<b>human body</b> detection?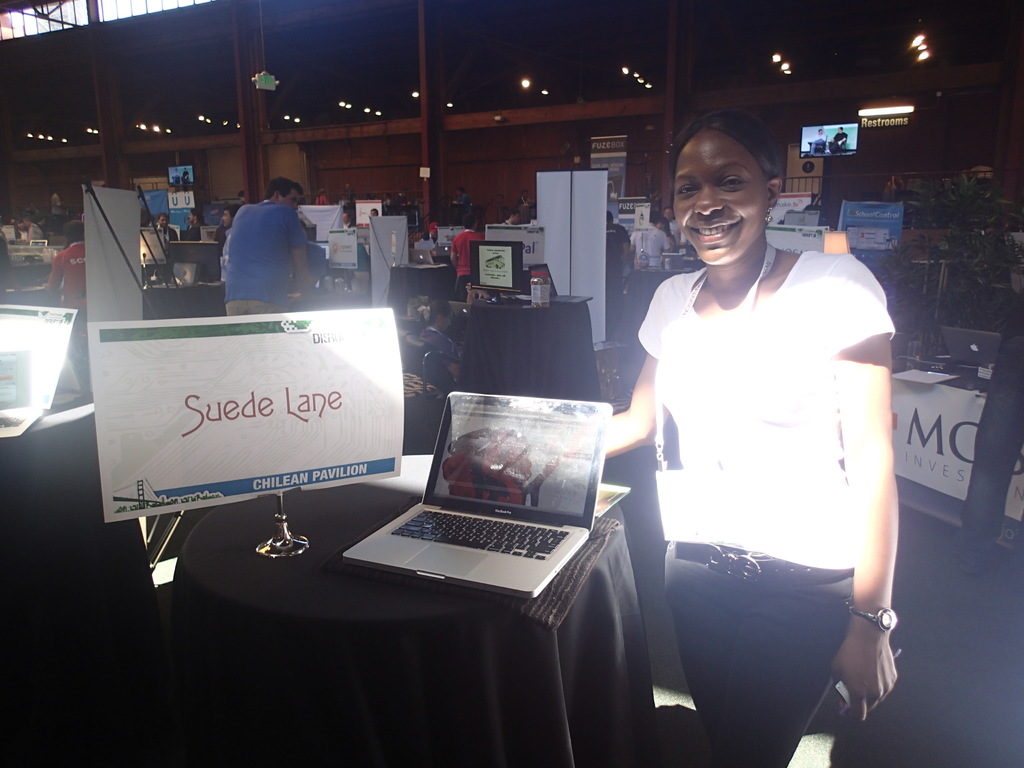
left=151, top=212, right=176, bottom=244
